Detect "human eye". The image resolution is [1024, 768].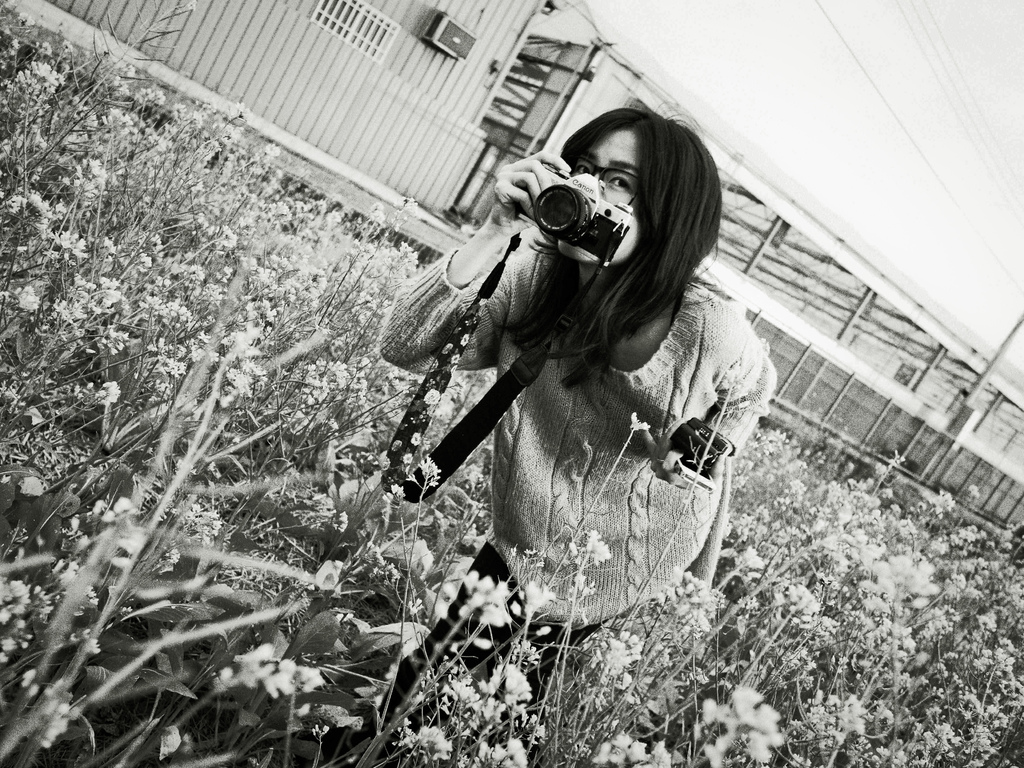
572:163:589:175.
